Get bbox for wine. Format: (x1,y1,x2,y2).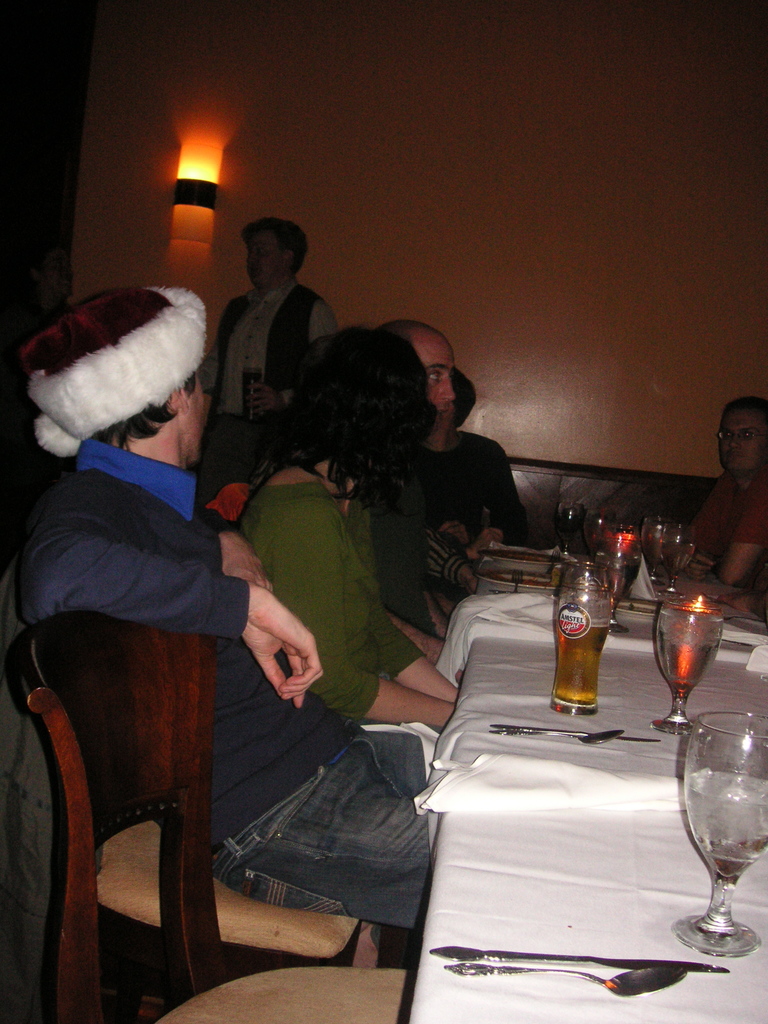
(620,567,641,599).
